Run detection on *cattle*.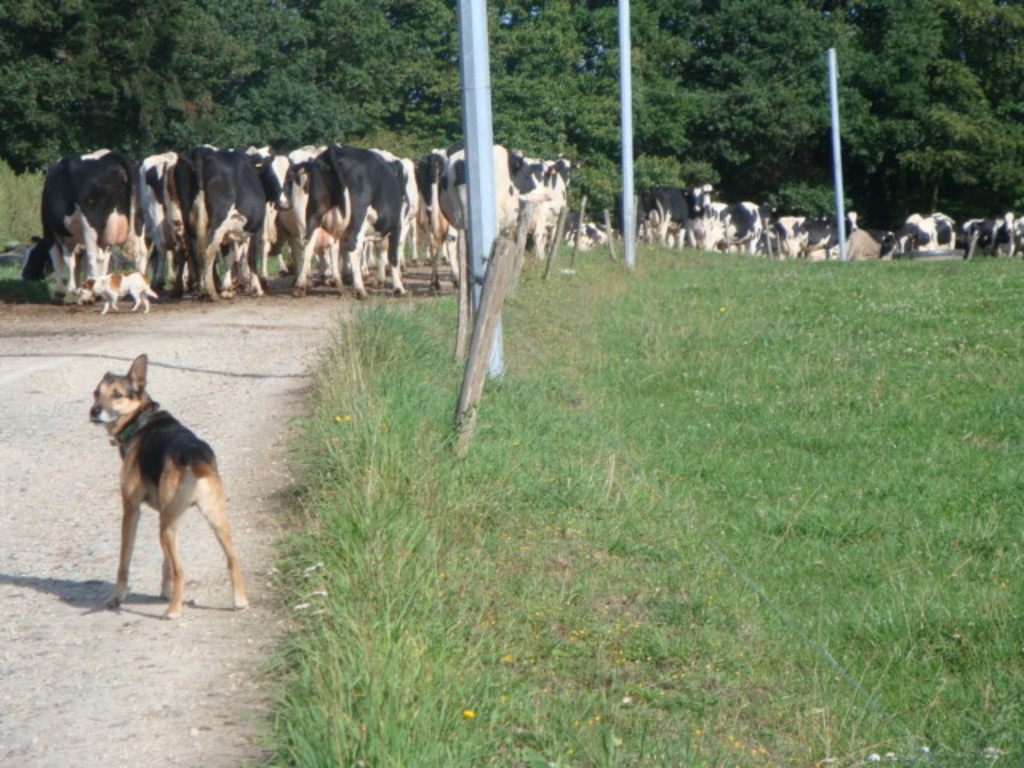
Result: BBox(131, 149, 190, 301).
